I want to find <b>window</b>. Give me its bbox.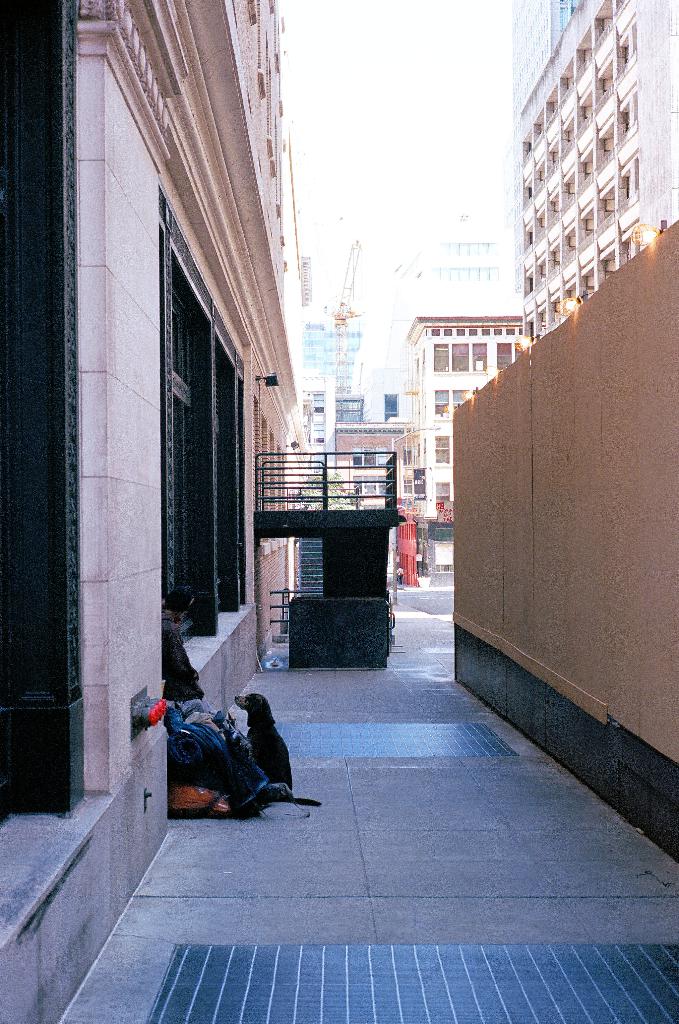
580/198/594/247.
